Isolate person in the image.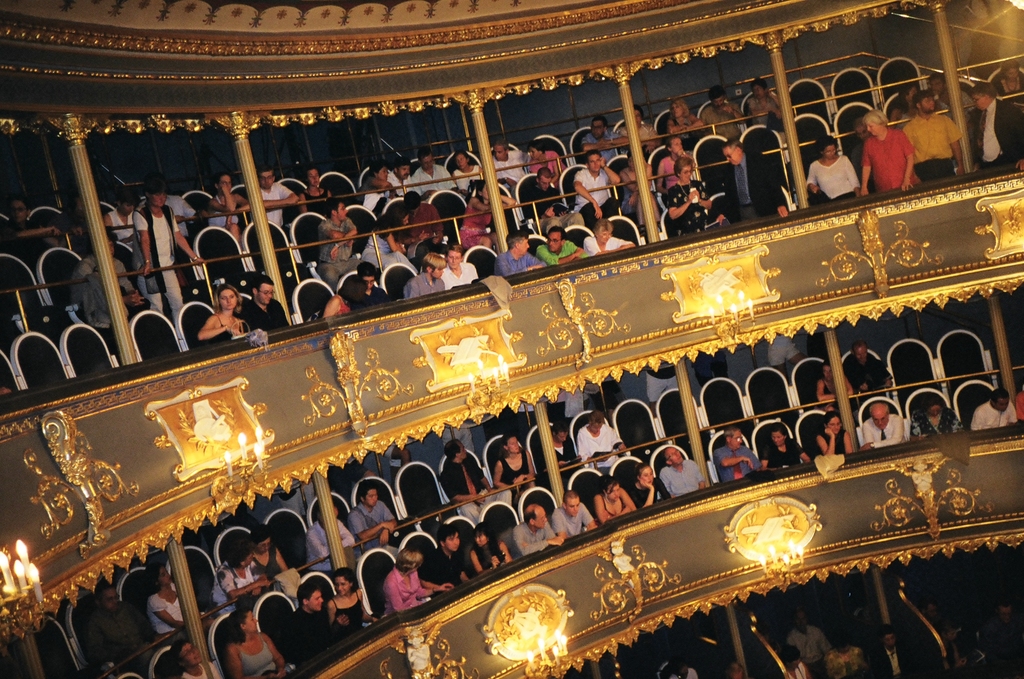
Isolated region: crop(339, 264, 388, 314).
